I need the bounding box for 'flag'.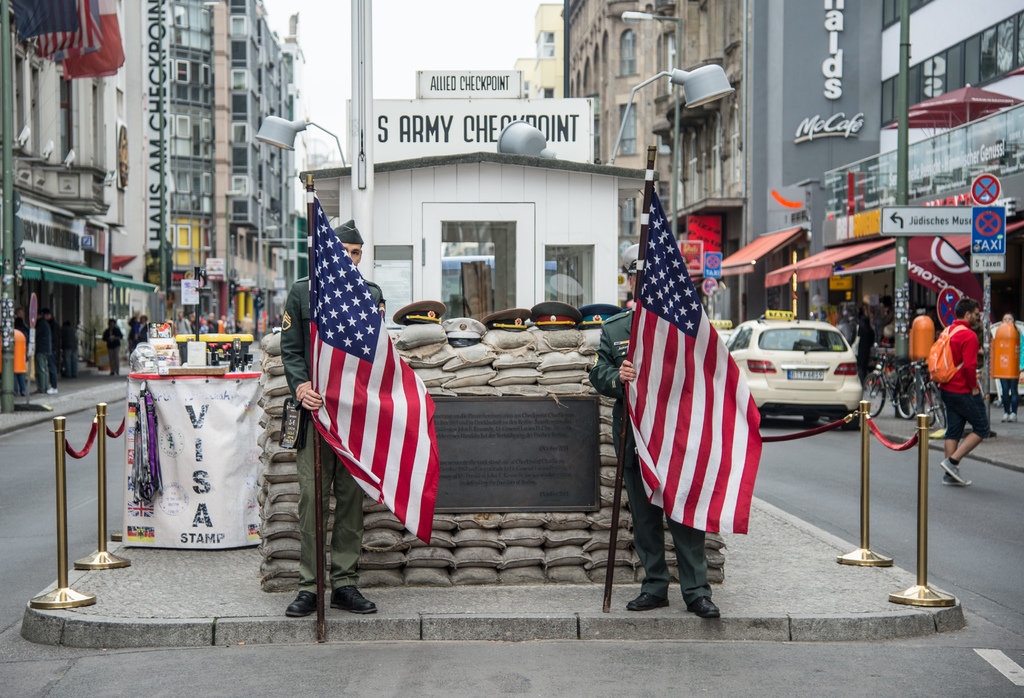
Here it is: rect(308, 193, 442, 545).
